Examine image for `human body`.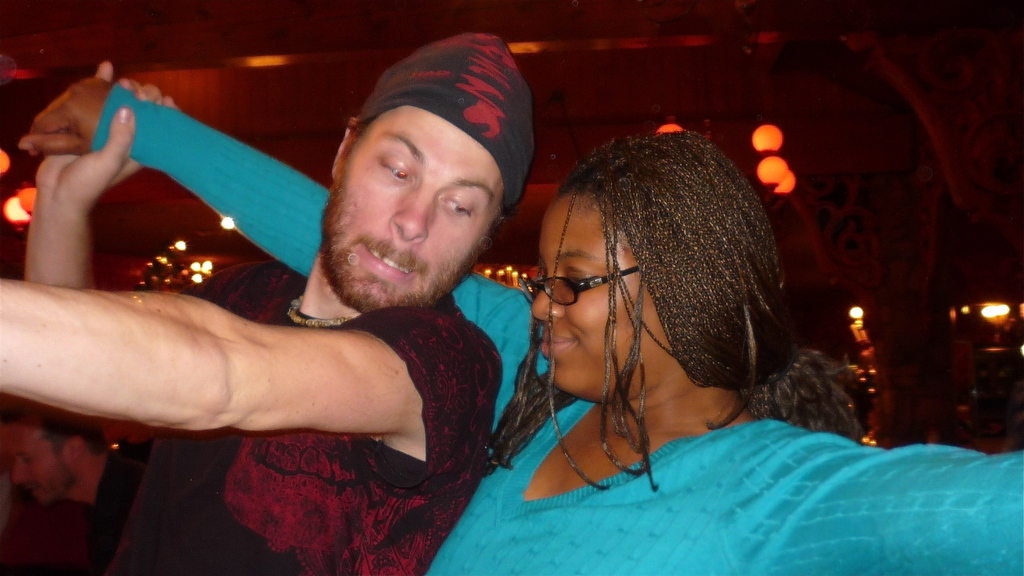
Examination result: Rect(0, 60, 505, 575).
